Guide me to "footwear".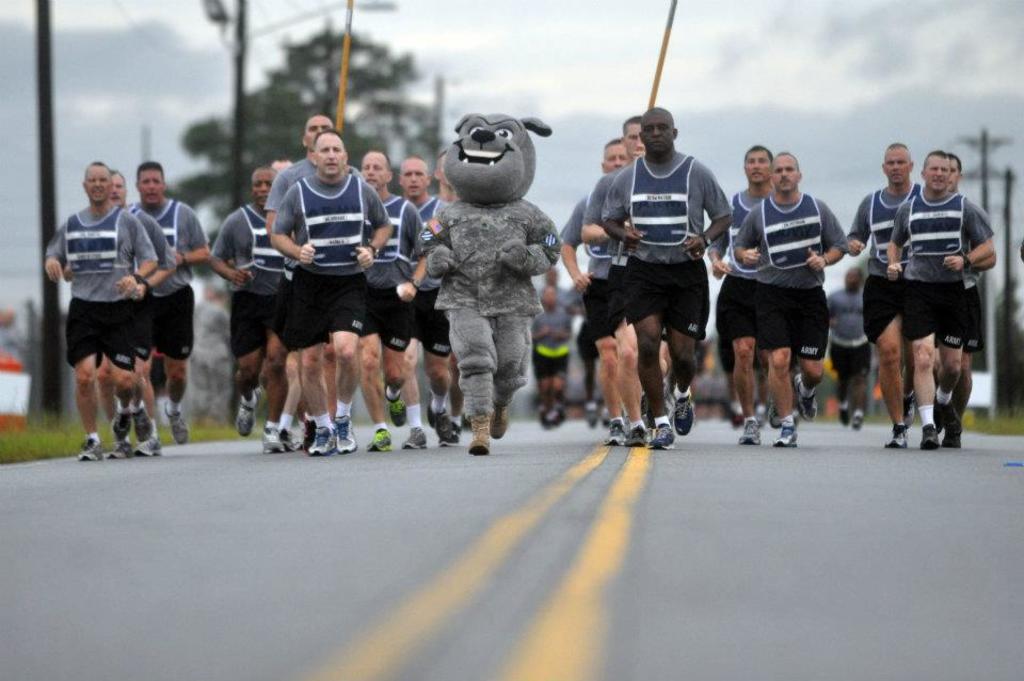
Guidance: x1=734 y1=417 x2=765 y2=449.
